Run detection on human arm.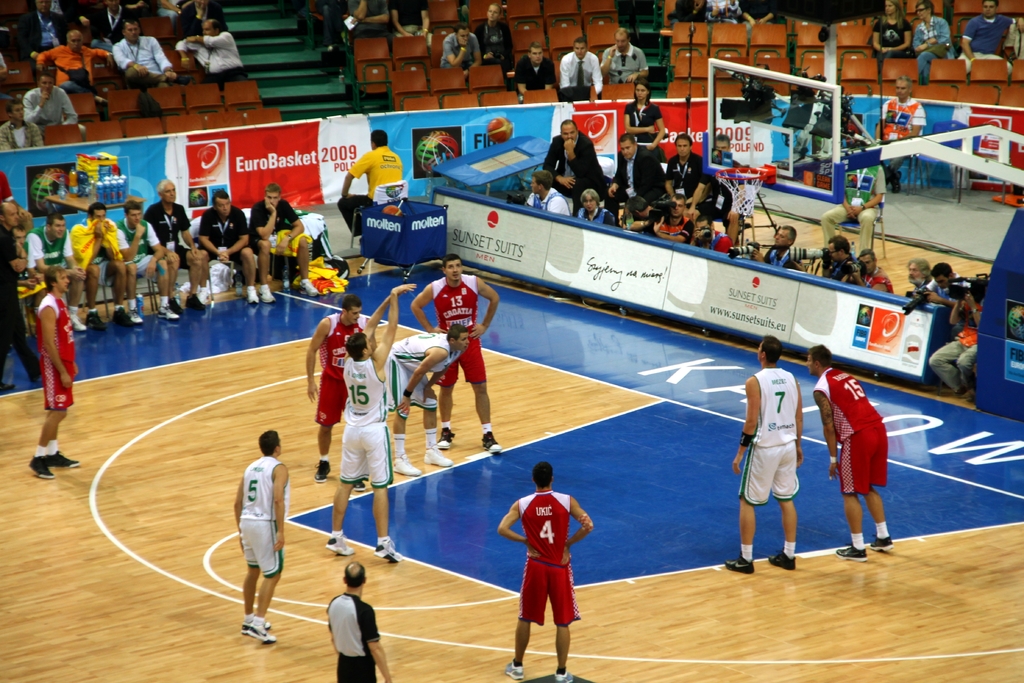
Result: bbox=[271, 468, 287, 552].
